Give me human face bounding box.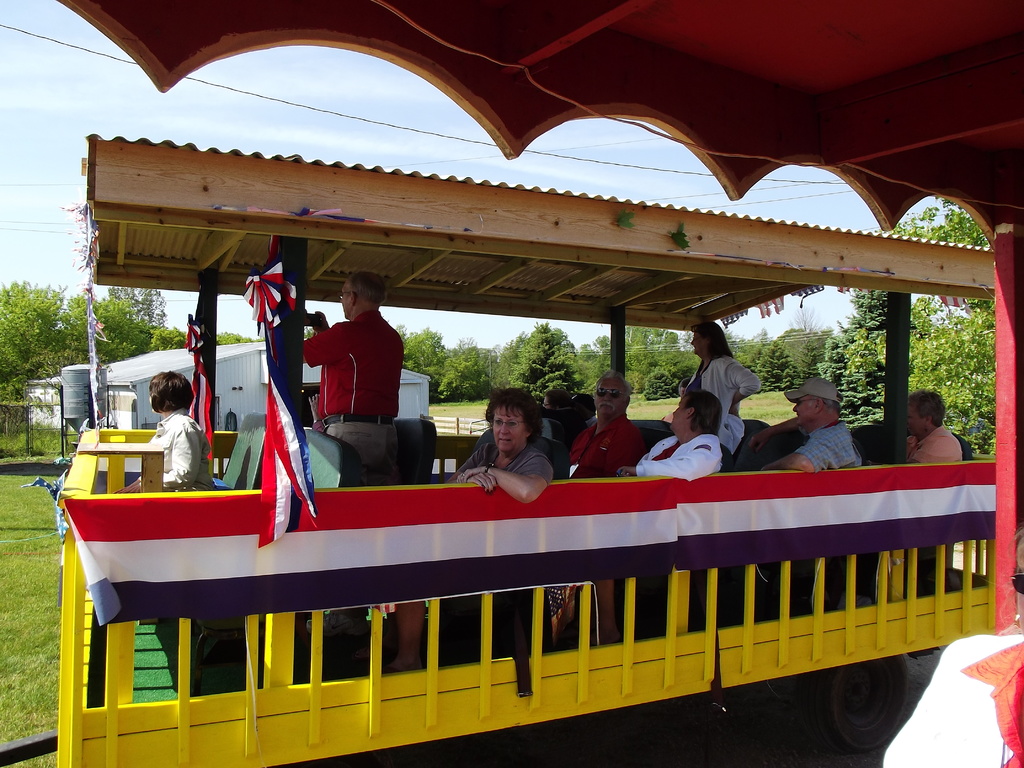
box(669, 396, 686, 427).
